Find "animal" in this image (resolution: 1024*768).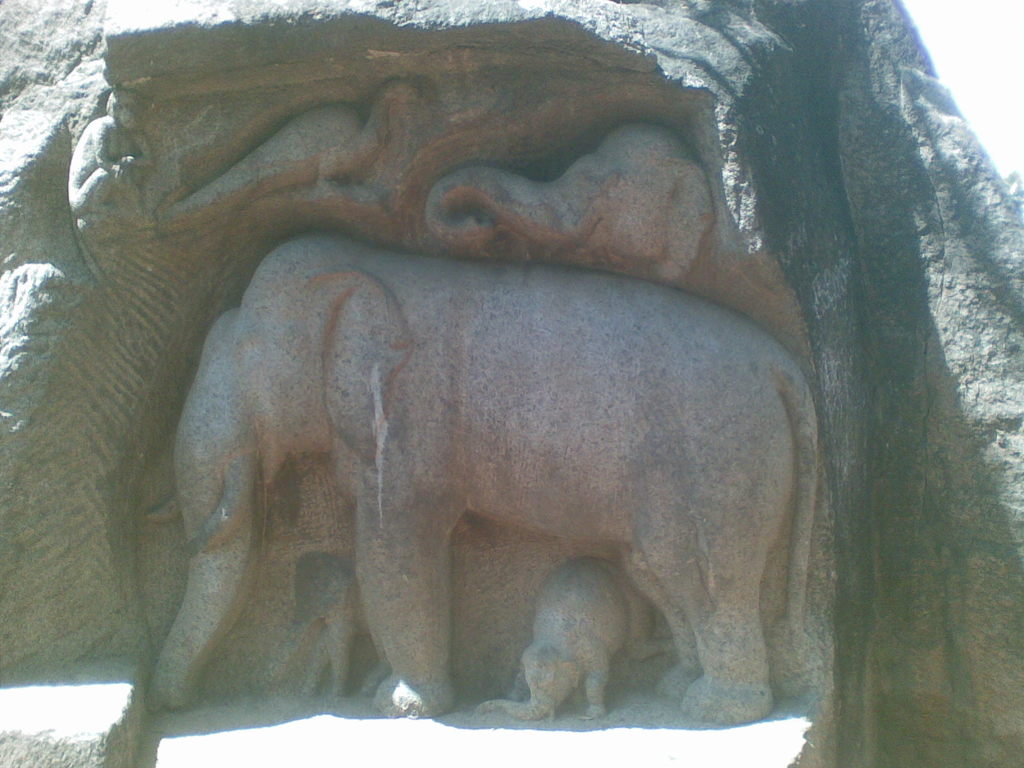
472,553,676,717.
